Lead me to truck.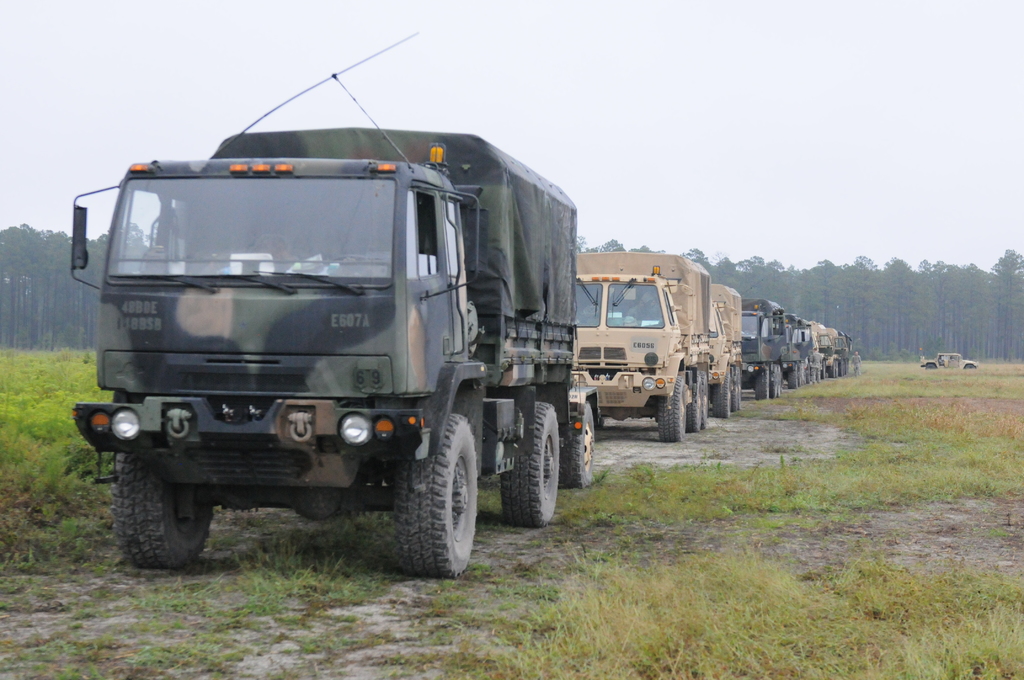
Lead to BBox(82, 104, 593, 570).
